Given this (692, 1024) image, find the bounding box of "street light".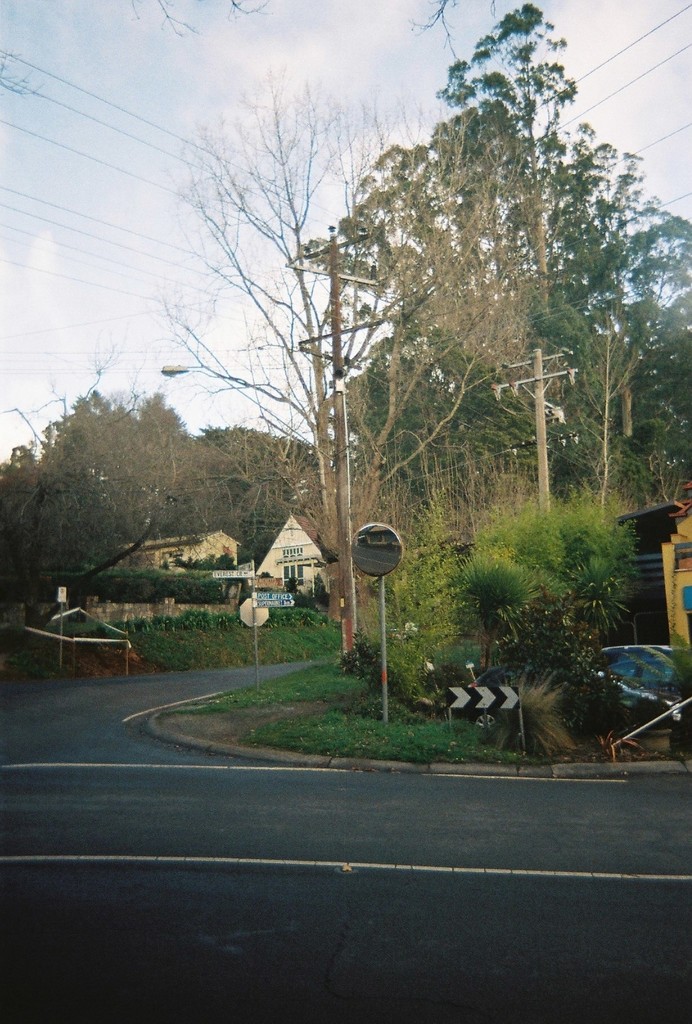
x1=160, y1=362, x2=356, y2=653.
